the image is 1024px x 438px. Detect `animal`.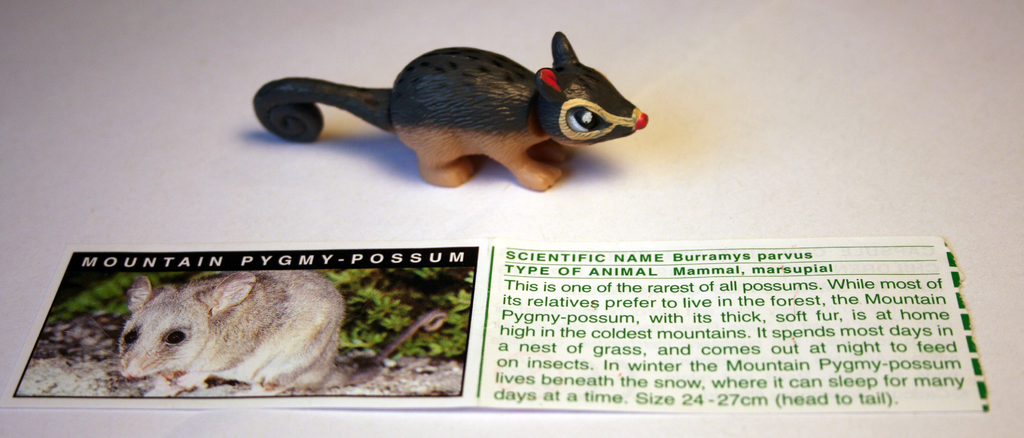
Detection: 250/29/651/189.
